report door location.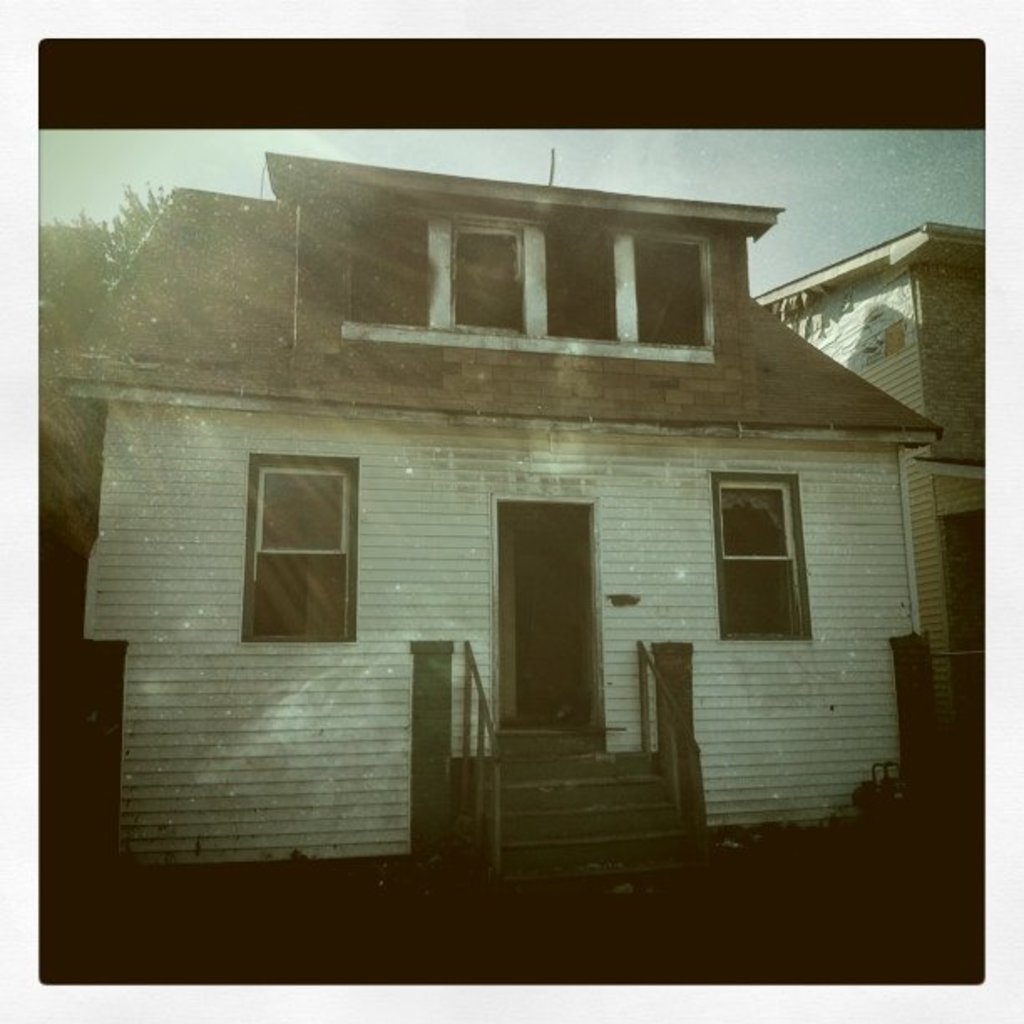
Report: select_region(492, 505, 597, 733).
